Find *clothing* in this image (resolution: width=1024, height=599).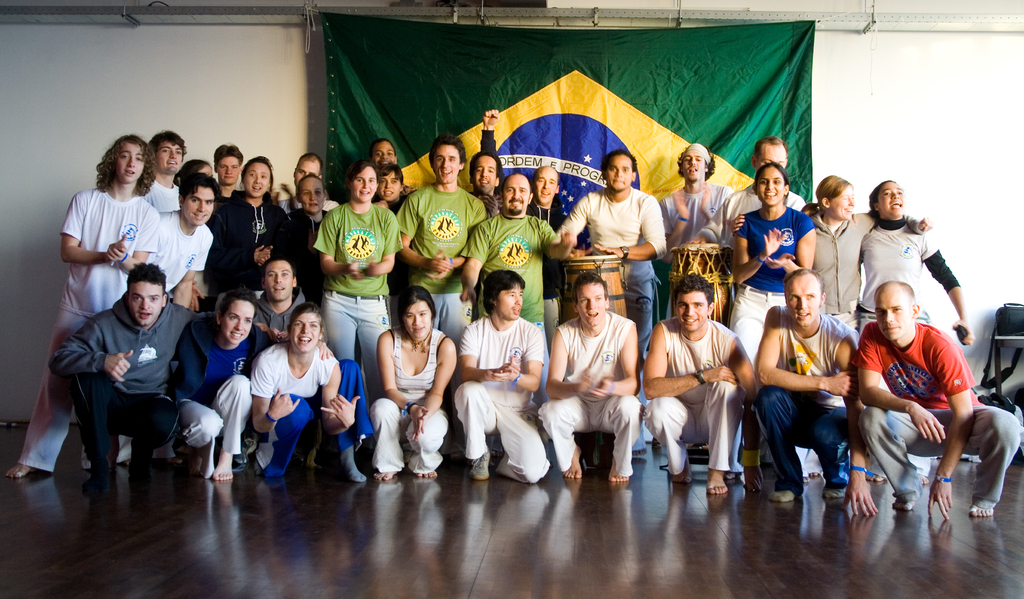
rect(558, 195, 670, 255).
